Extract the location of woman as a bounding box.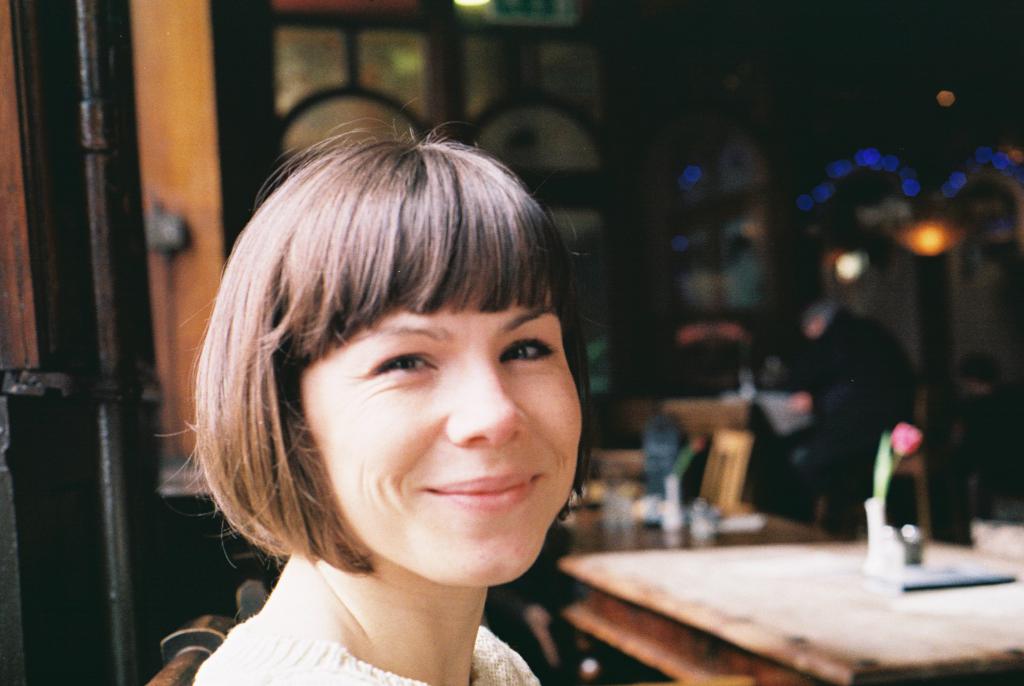
box(118, 115, 680, 685).
